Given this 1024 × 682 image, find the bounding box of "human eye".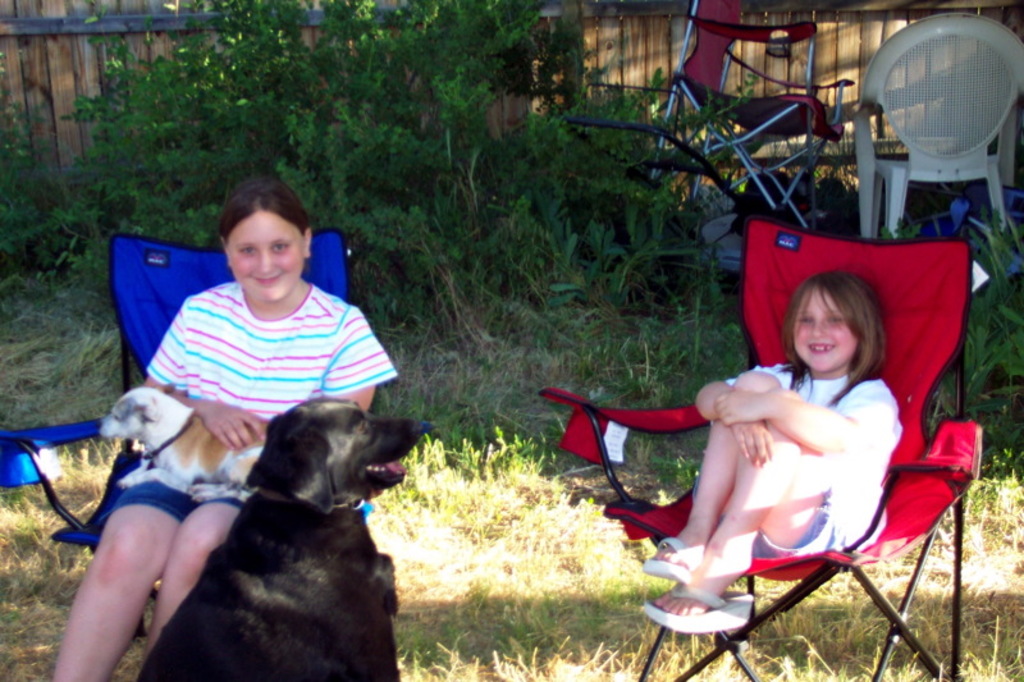
l=236, t=243, r=253, b=256.
